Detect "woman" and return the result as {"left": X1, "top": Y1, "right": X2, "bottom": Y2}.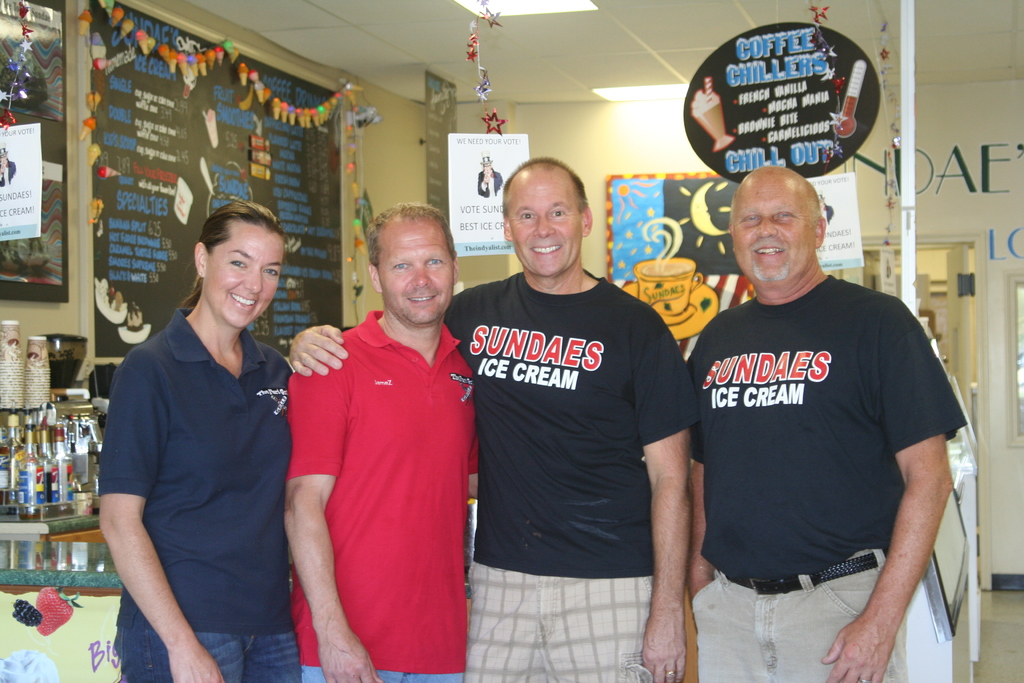
{"left": 95, "top": 186, "right": 309, "bottom": 682}.
